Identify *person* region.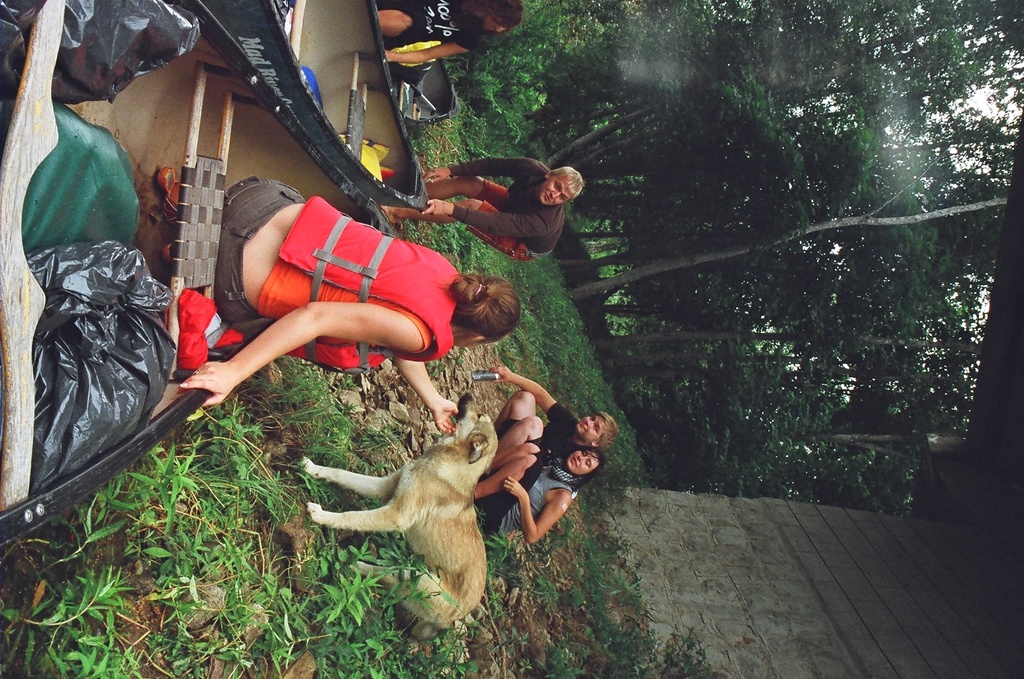
Region: {"x1": 490, "y1": 364, "x2": 619, "y2": 449}.
